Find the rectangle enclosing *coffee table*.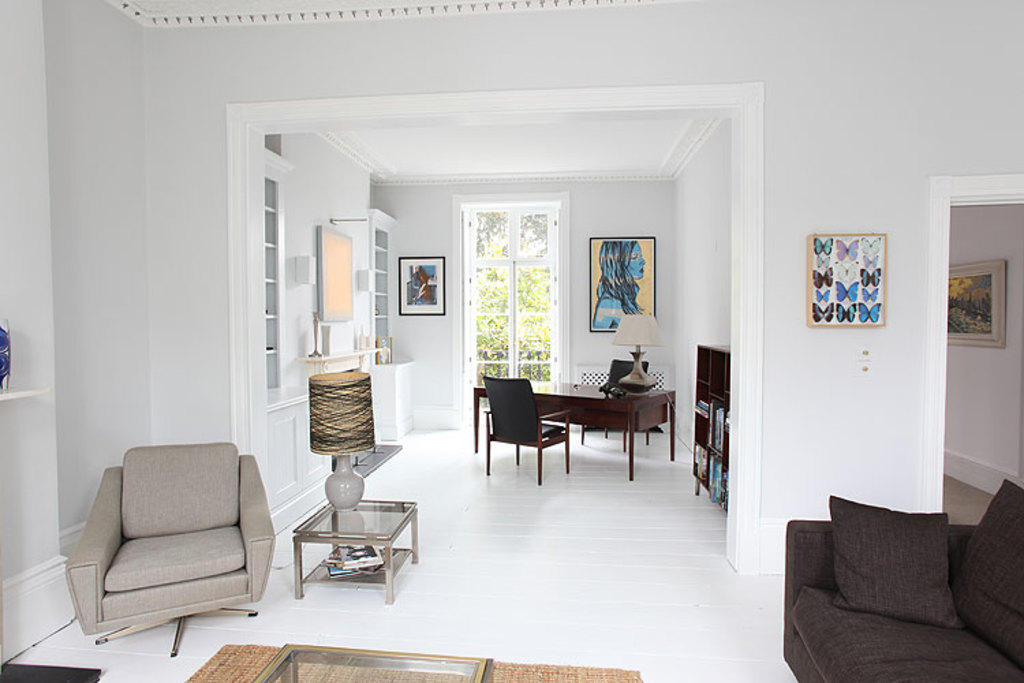
(left=471, top=378, right=676, bottom=488).
